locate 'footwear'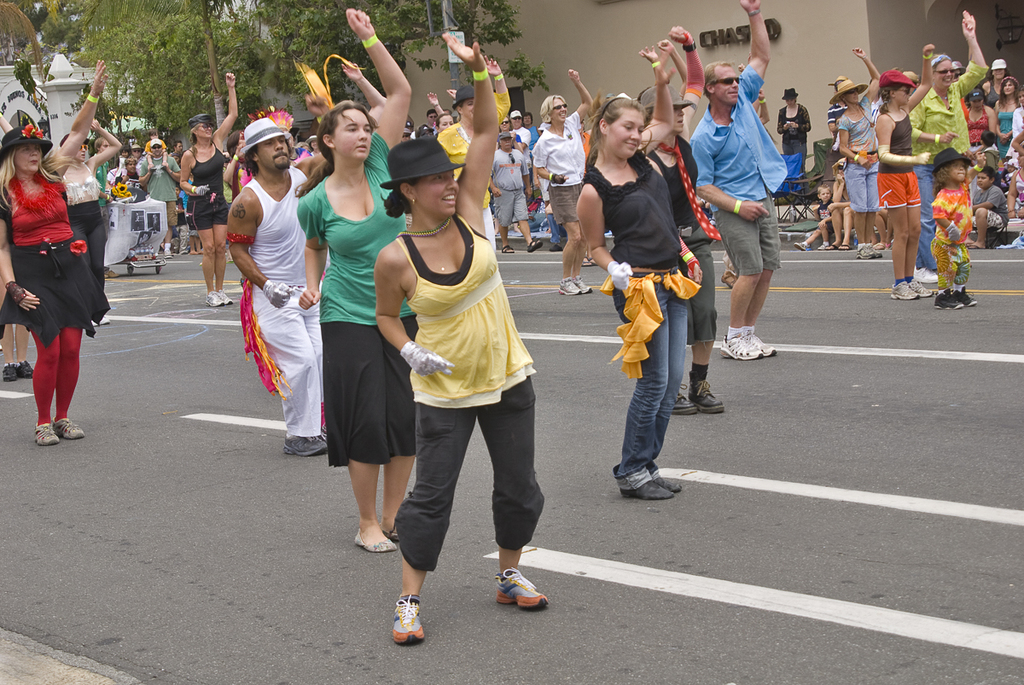
[x1=164, y1=249, x2=174, y2=258]
